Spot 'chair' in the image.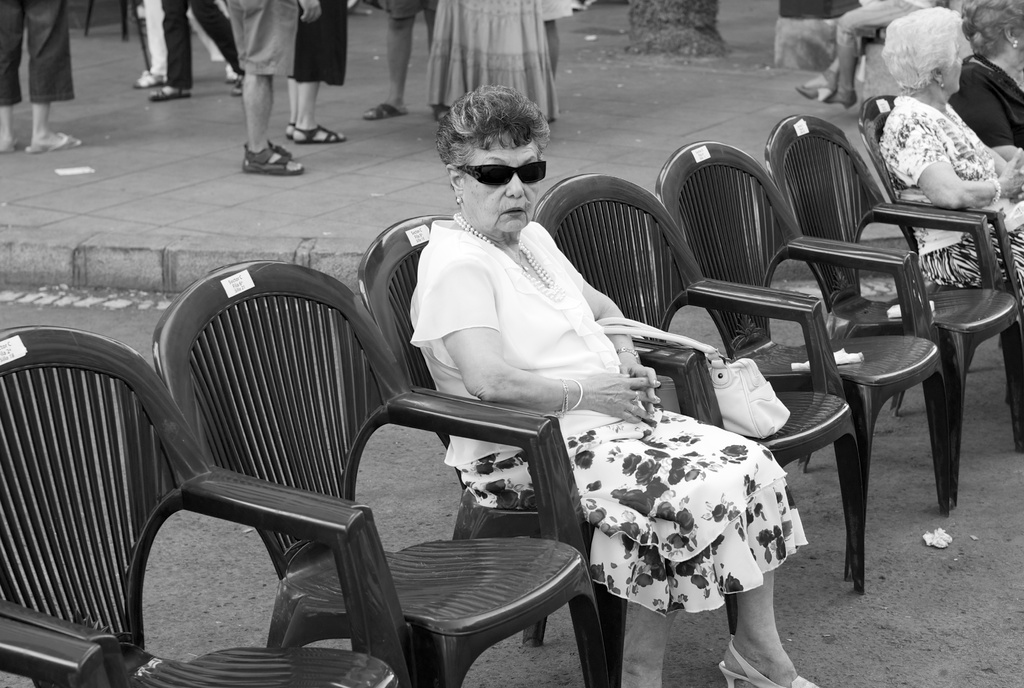
'chair' found at select_region(147, 260, 626, 687).
